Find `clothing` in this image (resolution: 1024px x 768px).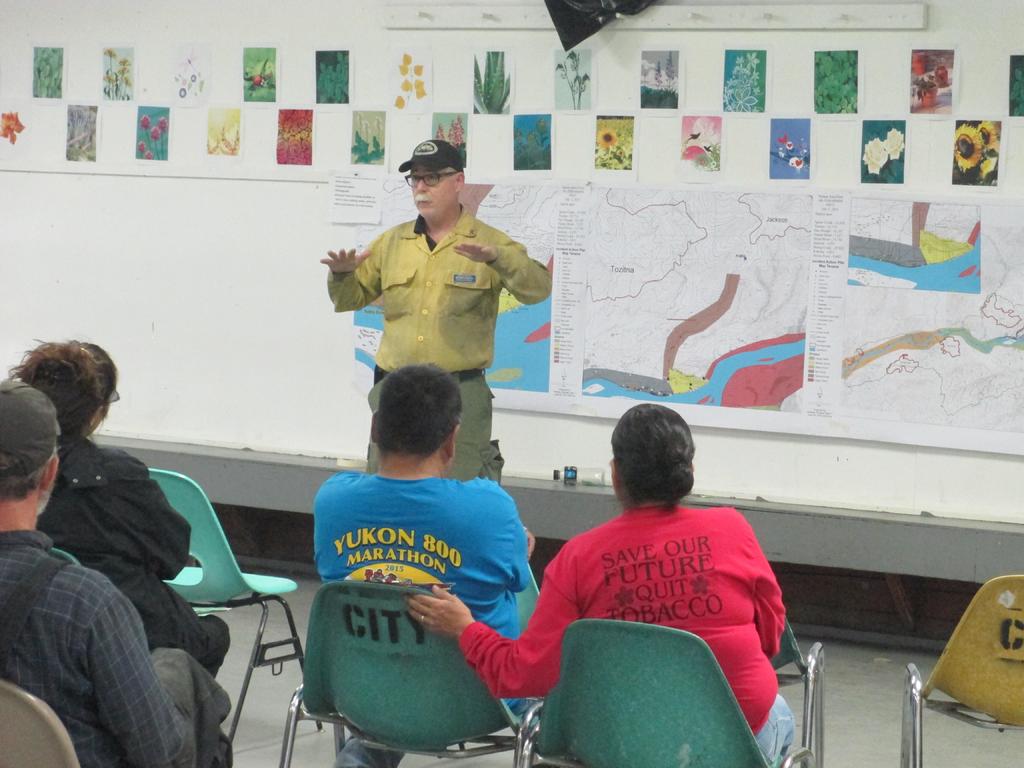
region(313, 474, 531, 767).
